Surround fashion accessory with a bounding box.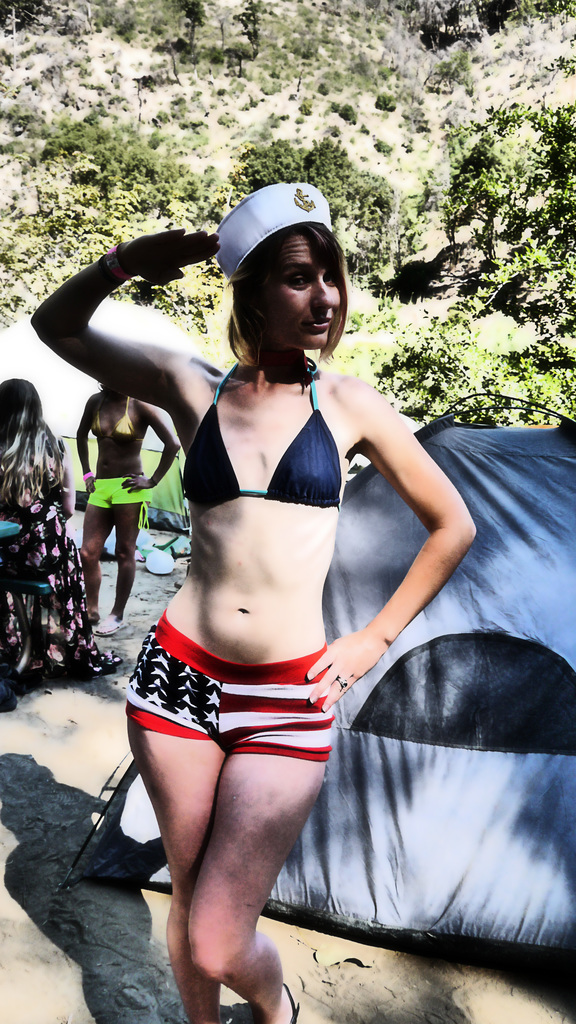
101,242,138,289.
